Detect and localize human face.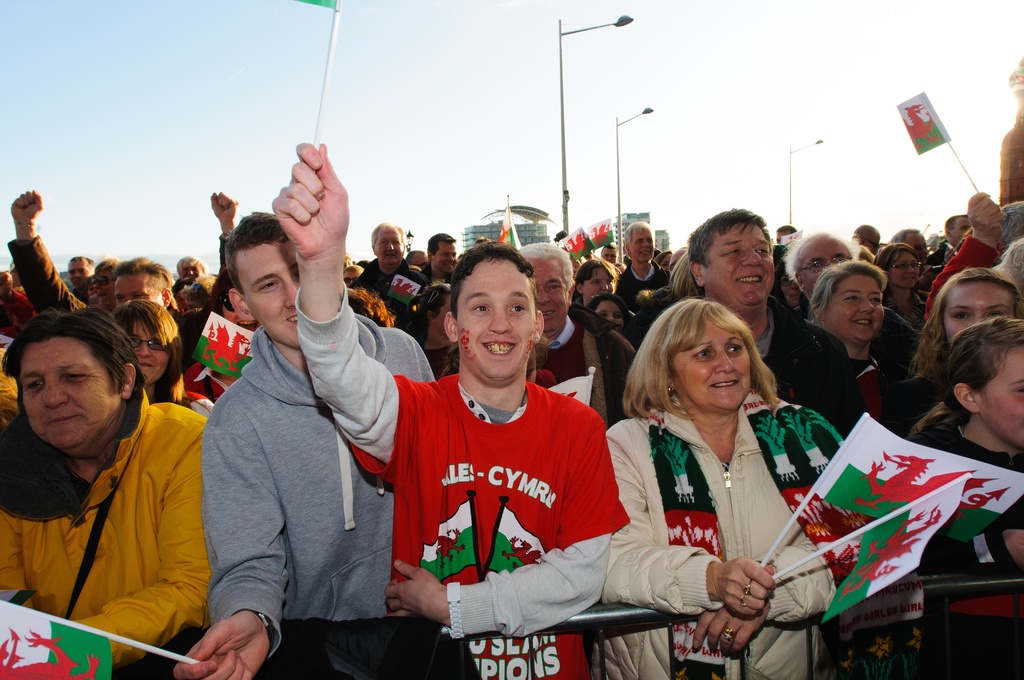
Localized at 601,248,616,262.
